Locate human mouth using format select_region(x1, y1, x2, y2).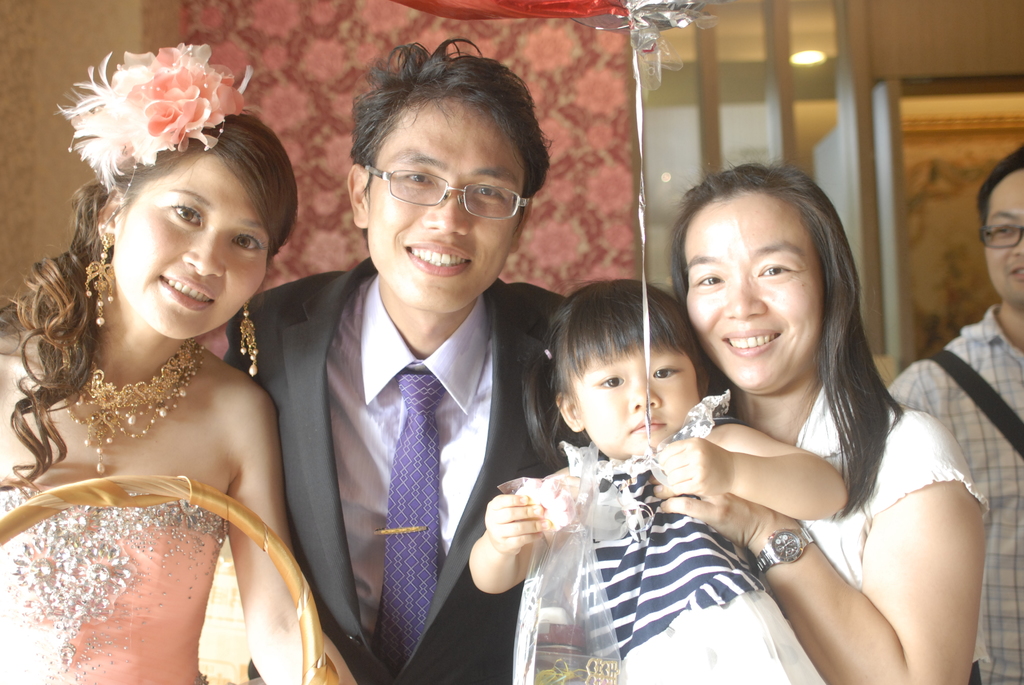
select_region(164, 267, 213, 304).
